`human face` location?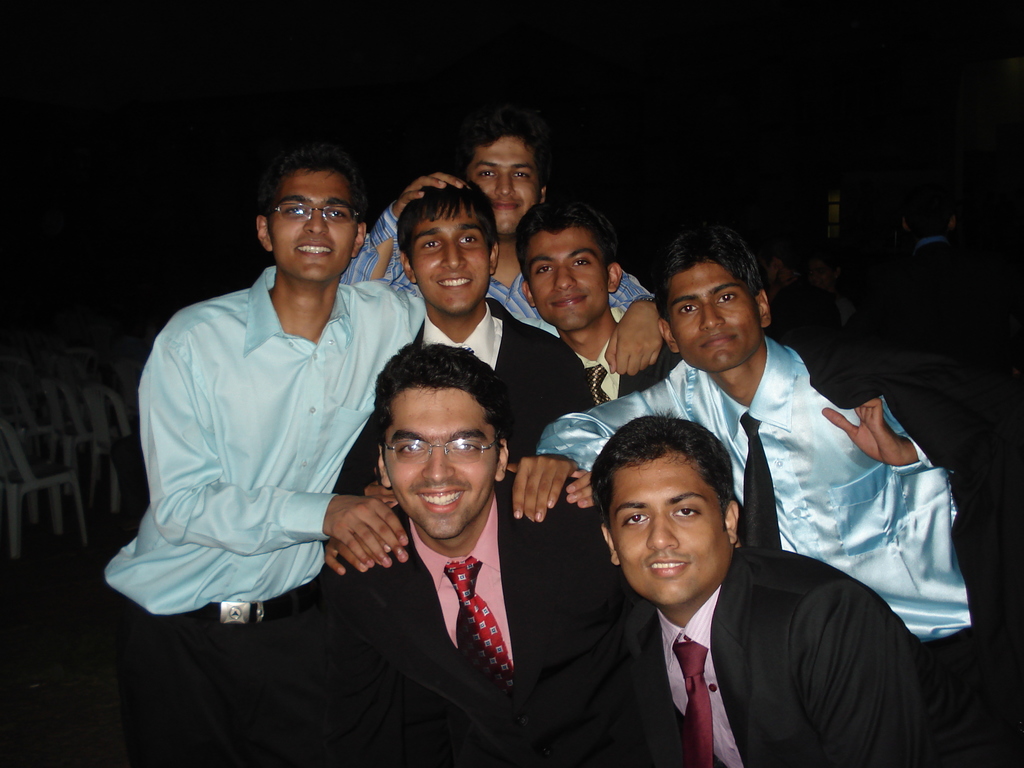
crop(662, 254, 763, 365)
